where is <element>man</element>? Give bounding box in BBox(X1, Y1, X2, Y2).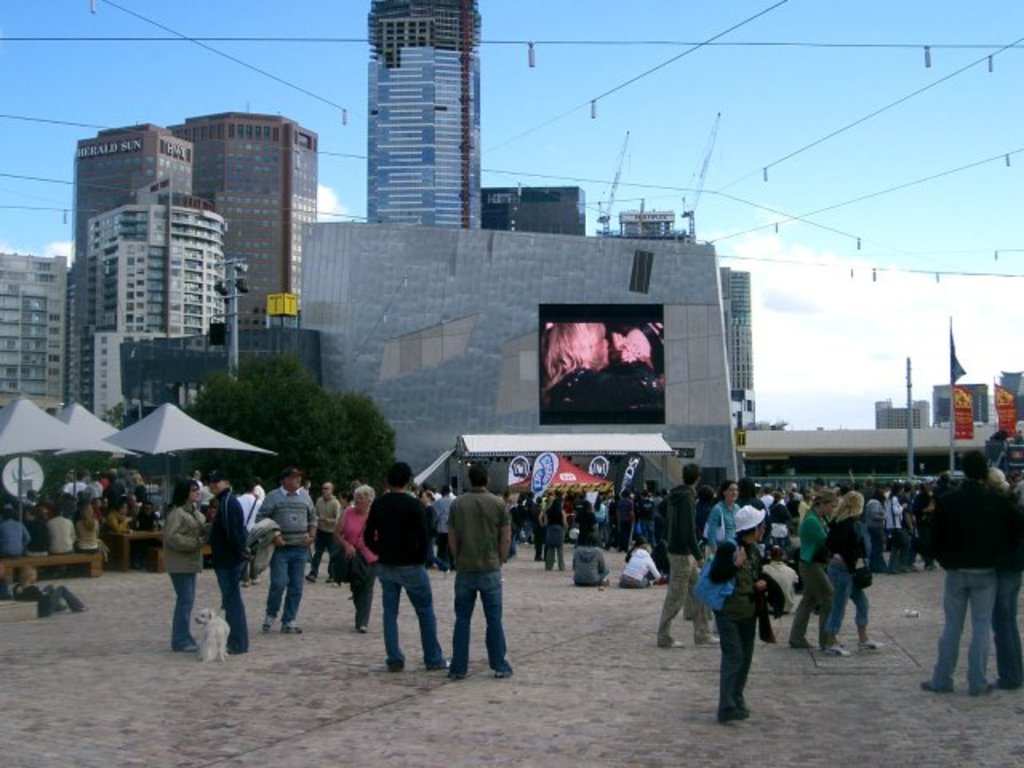
BBox(789, 475, 798, 528).
